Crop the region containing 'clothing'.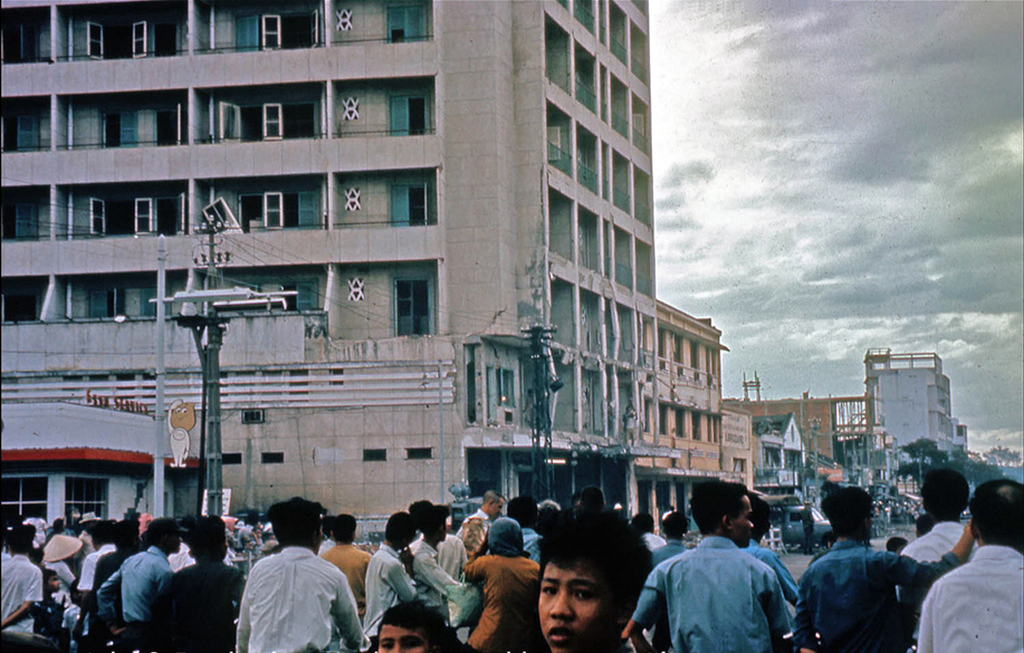
Crop region: 315:540:337:550.
